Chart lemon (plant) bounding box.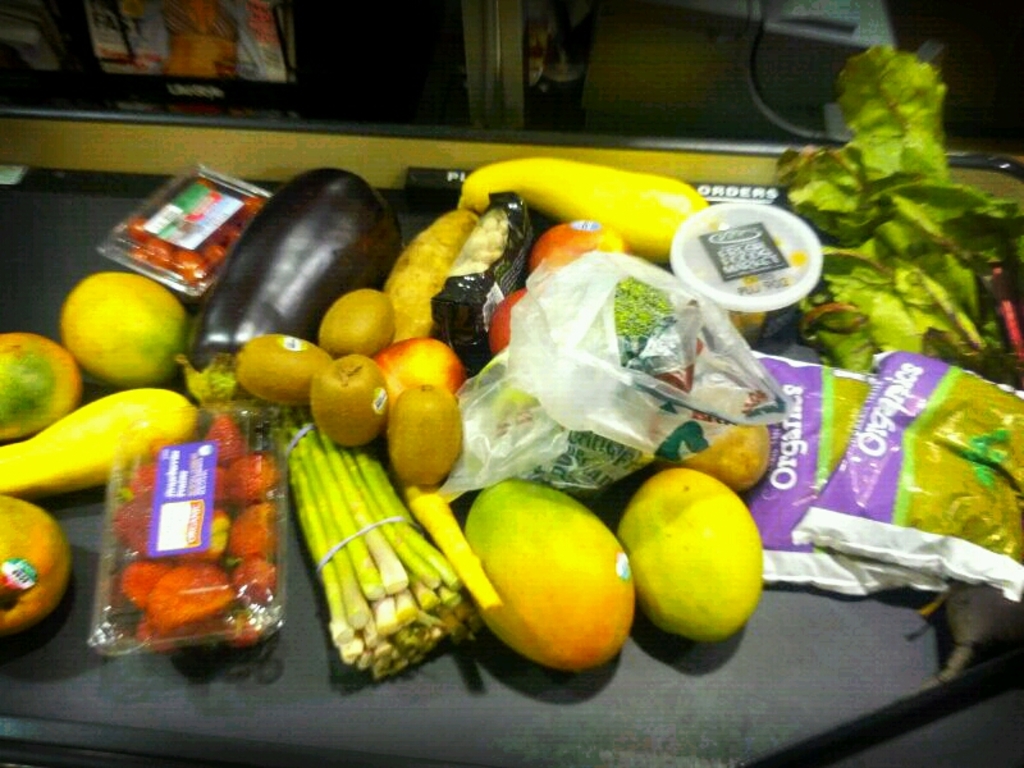
Charted: [60, 275, 179, 383].
